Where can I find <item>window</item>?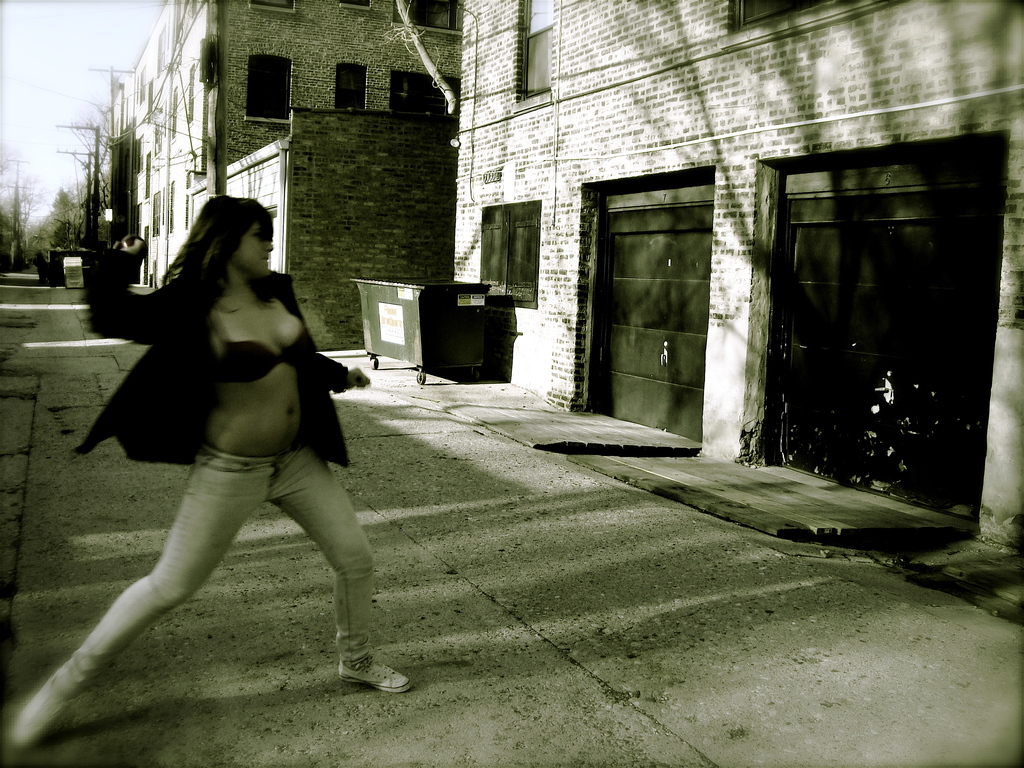
You can find it at bbox(477, 200, 539, 311).
